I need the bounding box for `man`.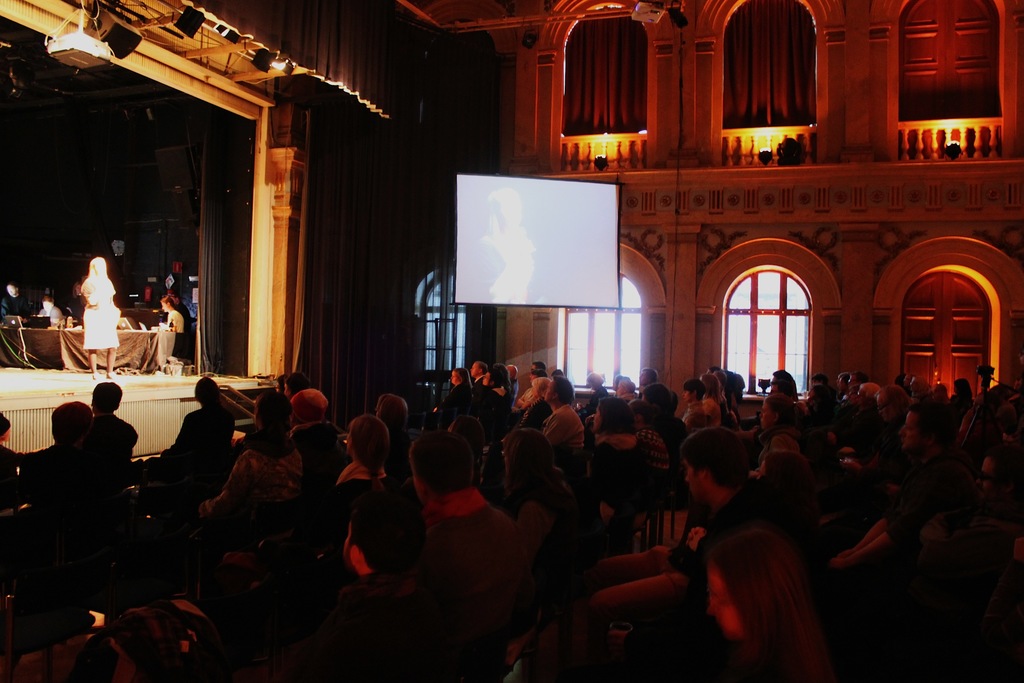
Here it is: 977, 443, 1023, 507.
